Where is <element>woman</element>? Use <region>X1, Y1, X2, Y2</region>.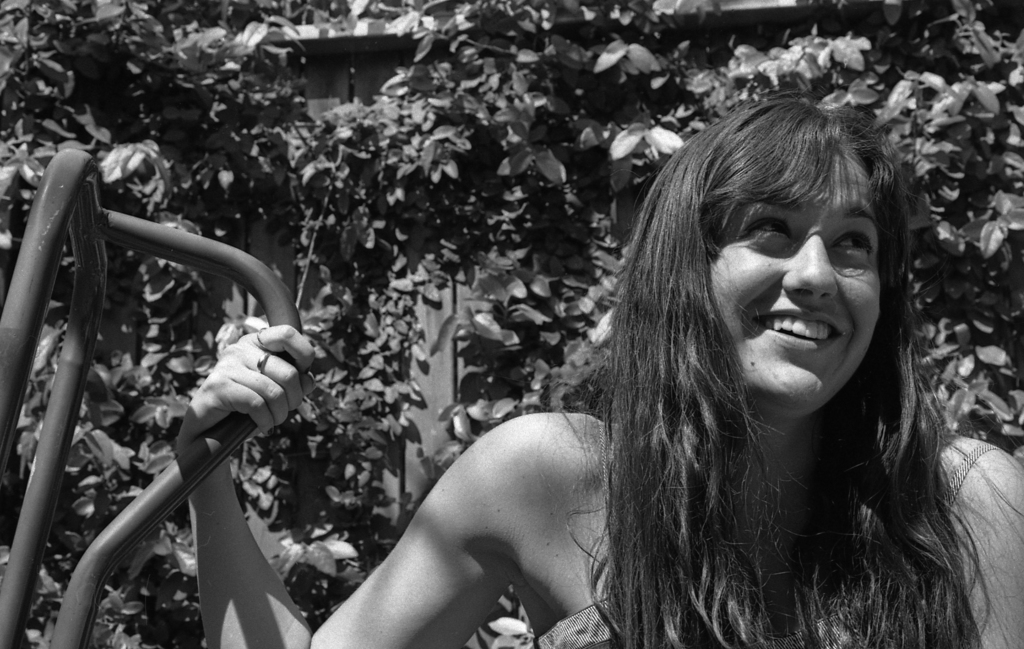
<region>175, 91, 1023, 648</region>.
